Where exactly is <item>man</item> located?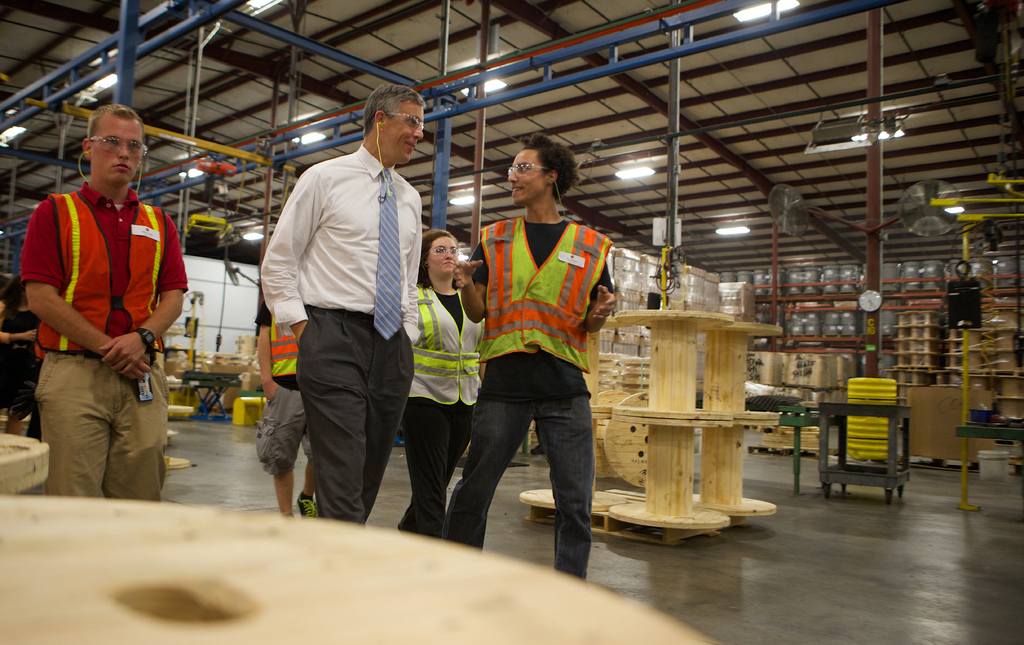
Its bounding box is Rect(440, 134, 619, 578).
